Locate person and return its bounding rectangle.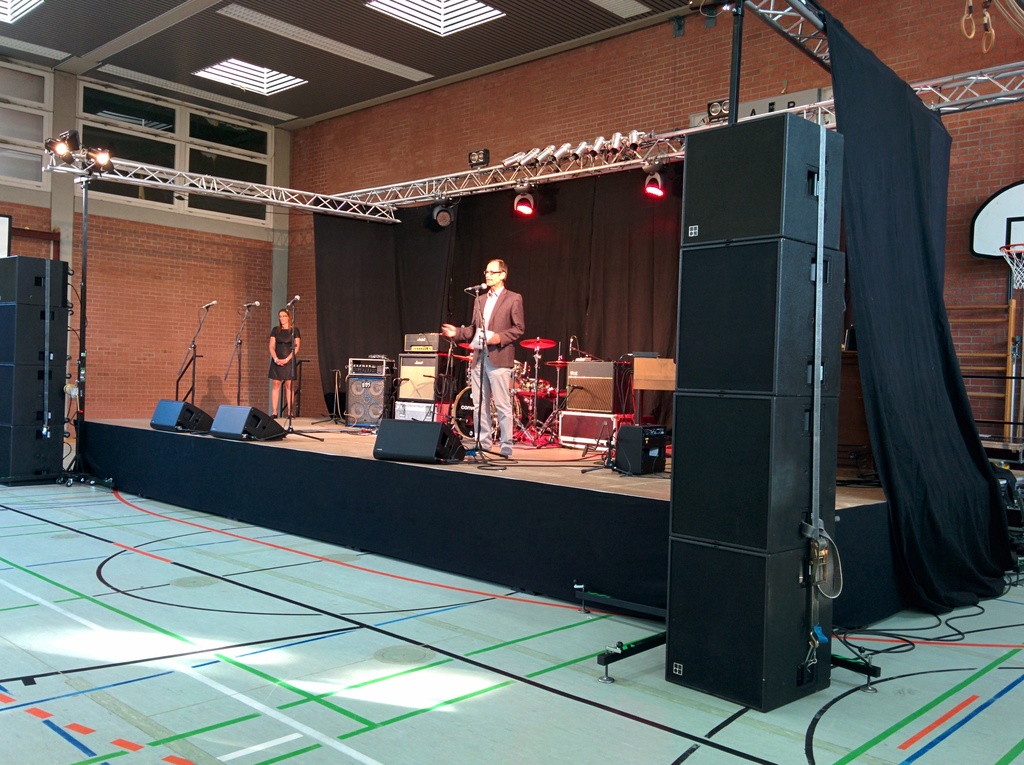
<box>441,259,527,449</box>.
